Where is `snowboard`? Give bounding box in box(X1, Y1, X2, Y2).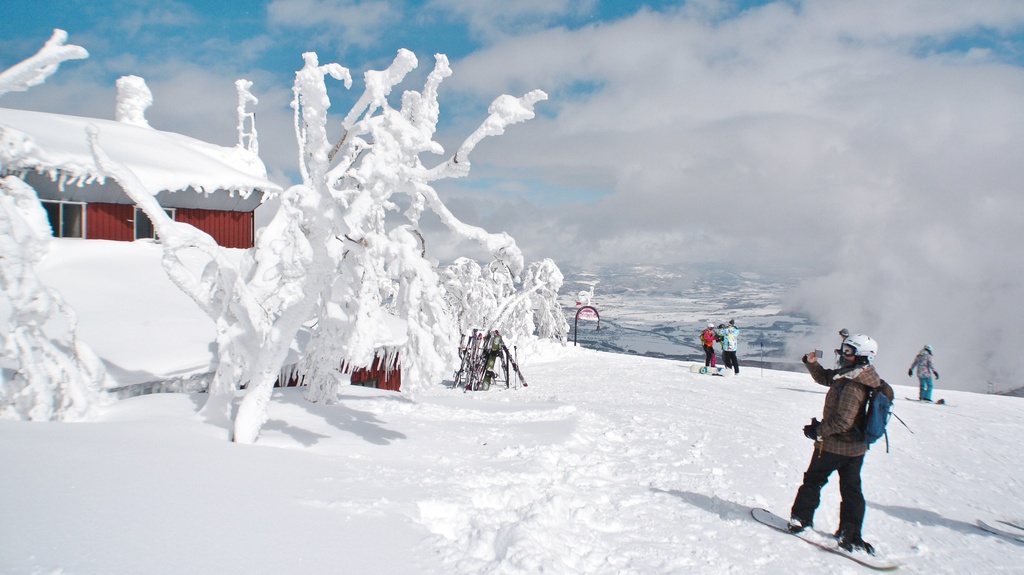
box(689, 365, 732, 377).
